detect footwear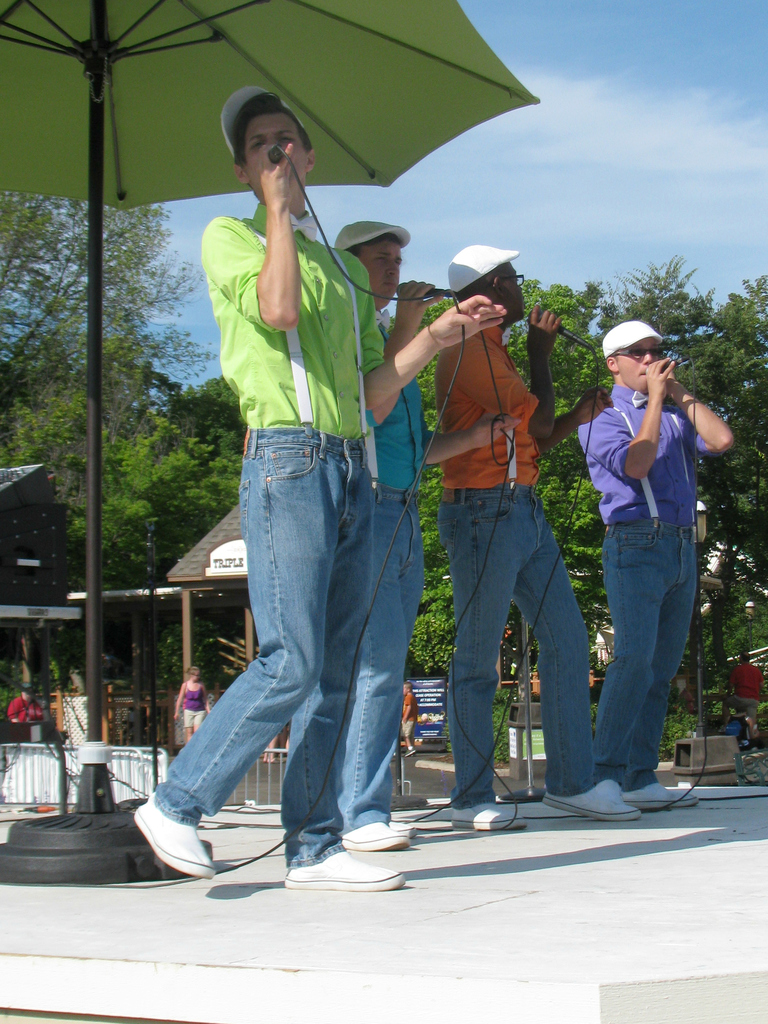
box(340, 819, 408, 858)
